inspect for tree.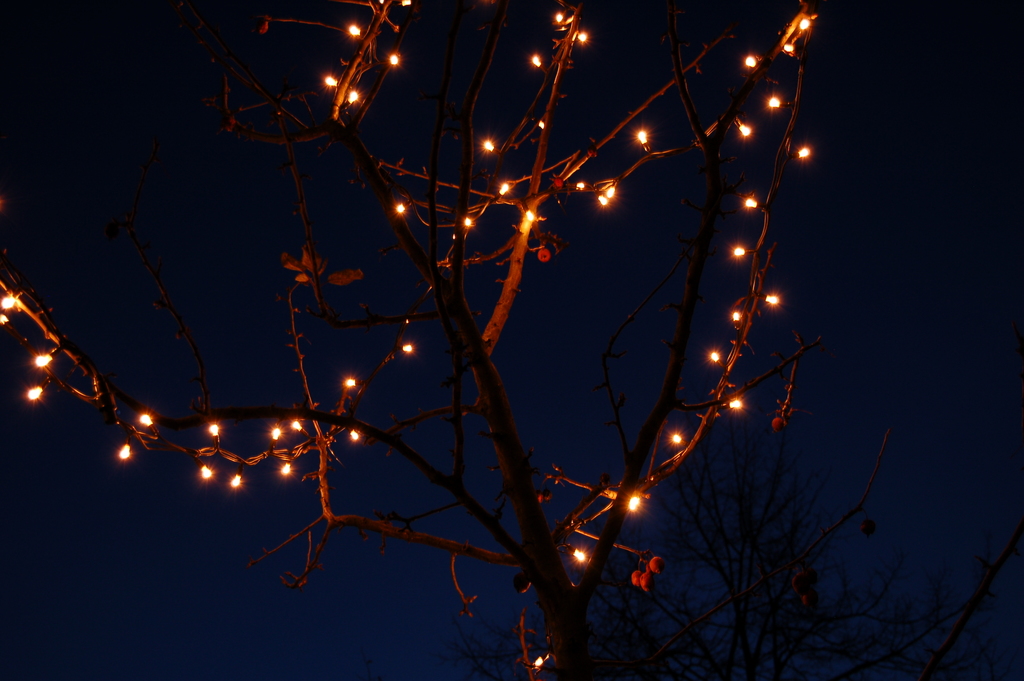
Inspection: 470:403:1018:678.
